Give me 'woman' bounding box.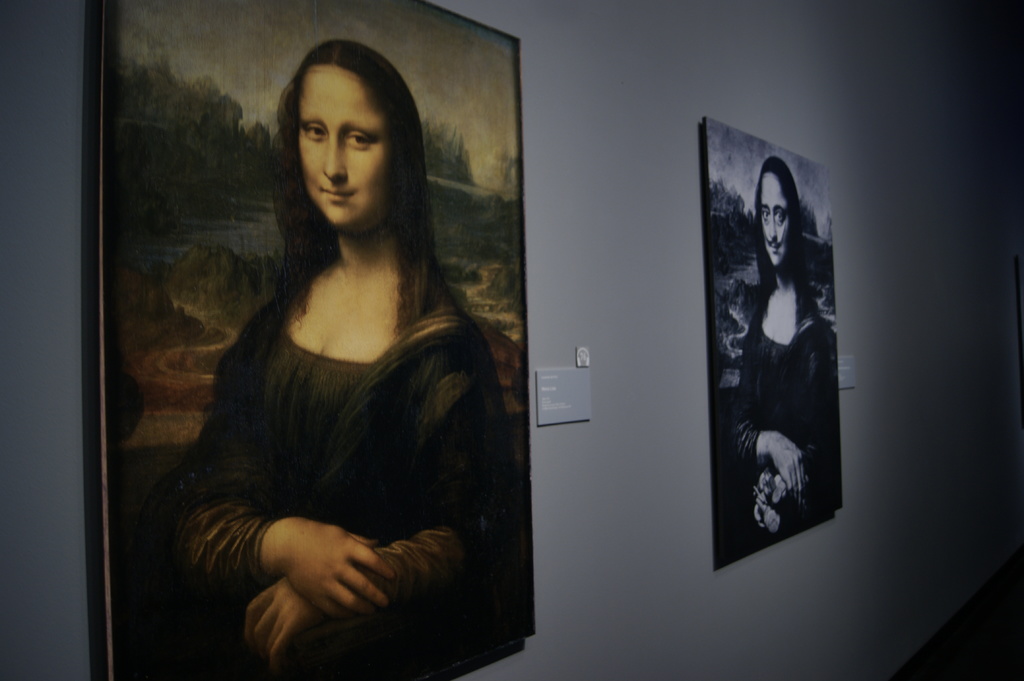
bbox=[165, 36, 502, 680].
